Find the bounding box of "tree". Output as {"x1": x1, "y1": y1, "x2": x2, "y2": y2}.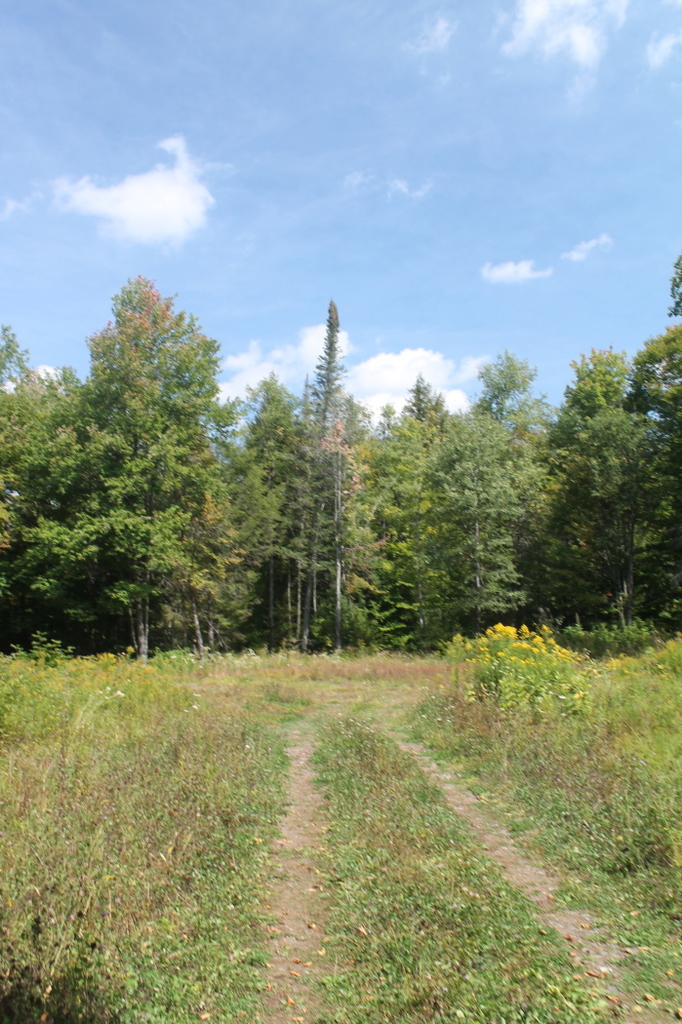
{"x1": 0, "y1": 308, "x2": 58, "y2": 514}.
